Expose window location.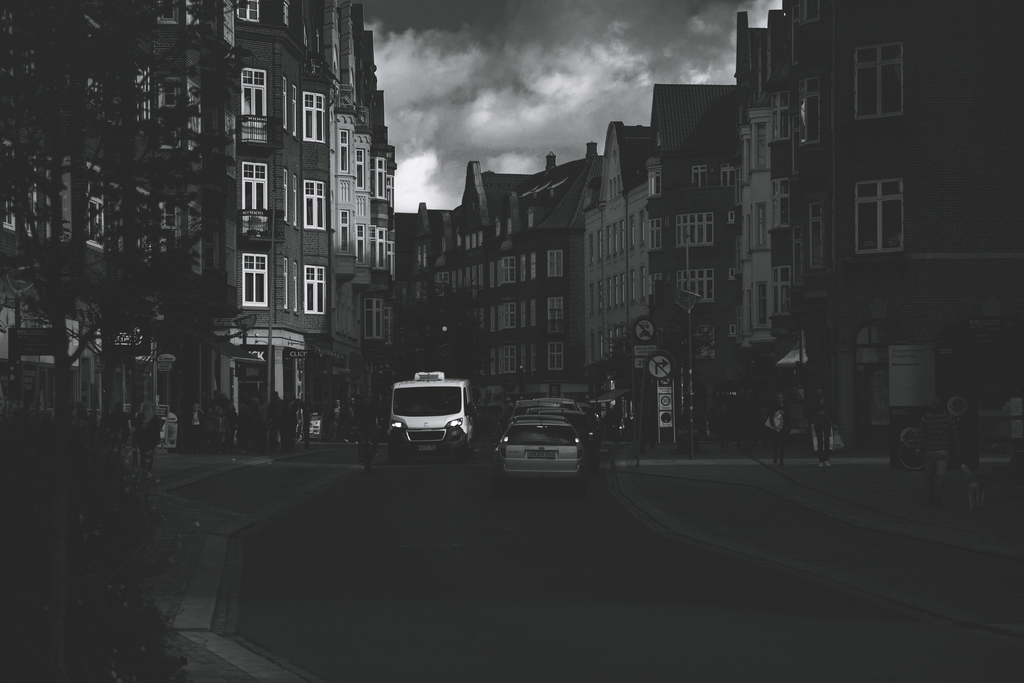
Exposed at l=807, t=201, r=820, b=268.
